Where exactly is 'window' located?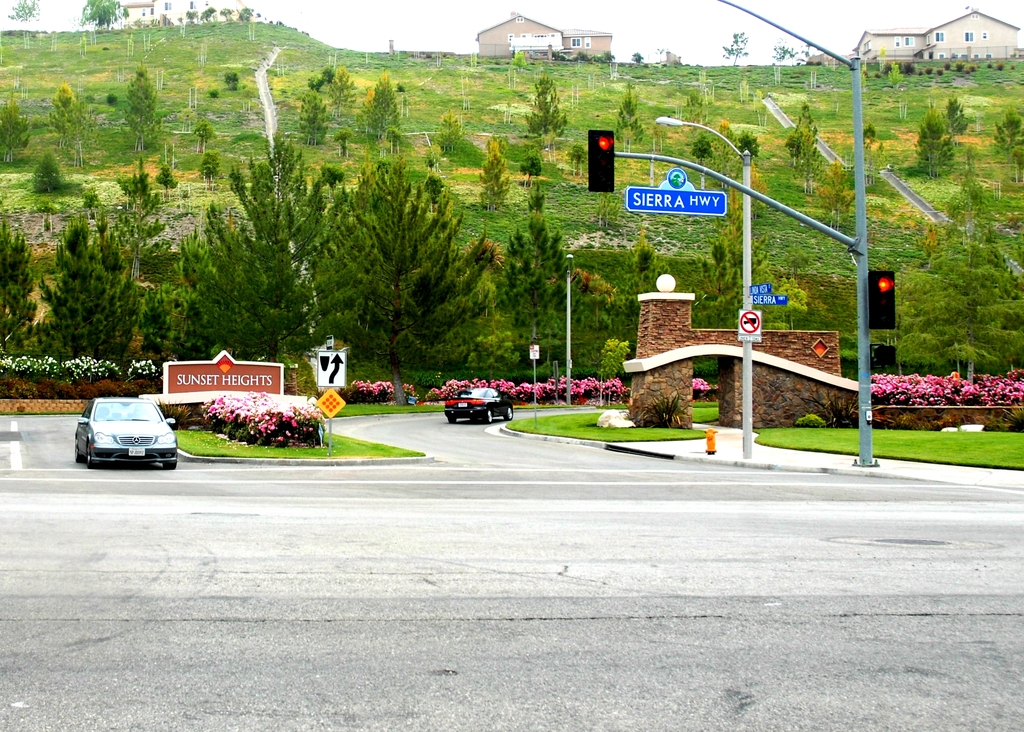
Its bounding box is x1=895 y1=38 x2=900 y2=45.
